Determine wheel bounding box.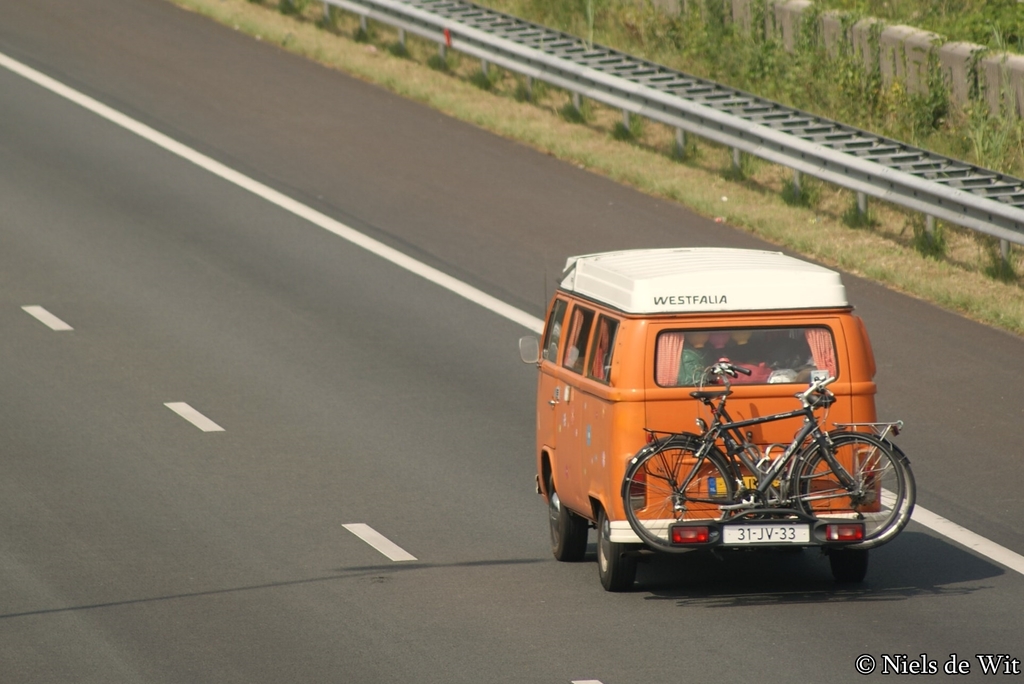
Determined: <bbox>799, 436, 916, 552</bbox>.
